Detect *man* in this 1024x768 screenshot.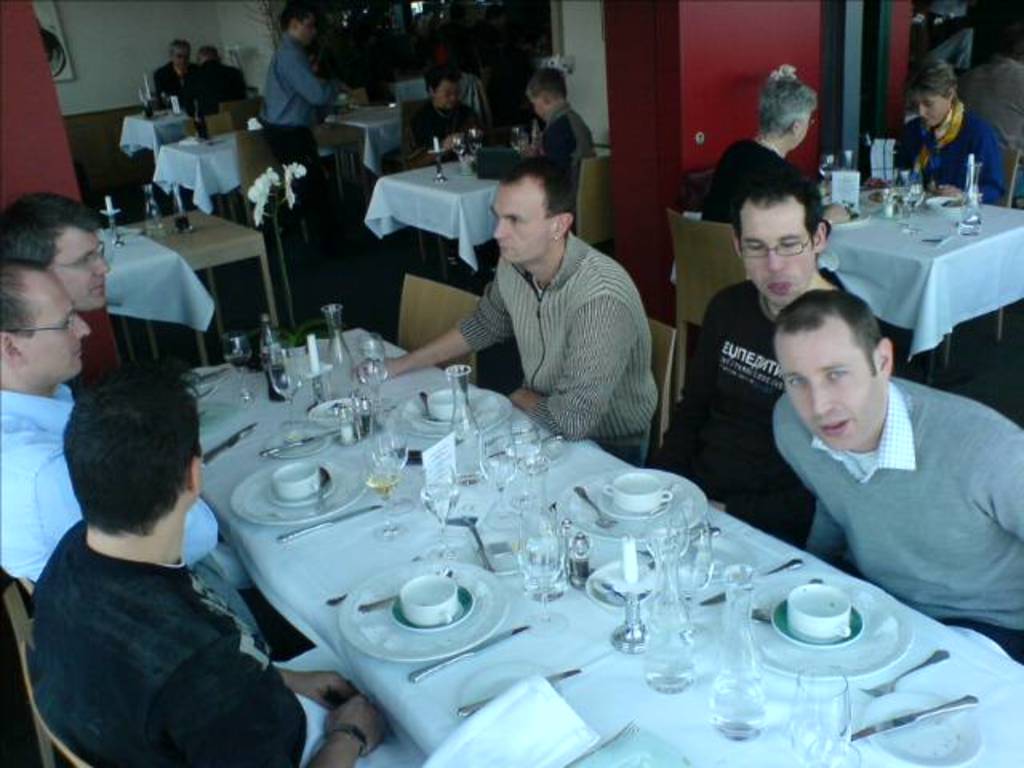
Detection: x1=256 y1=3 x2=346 y2=285.
